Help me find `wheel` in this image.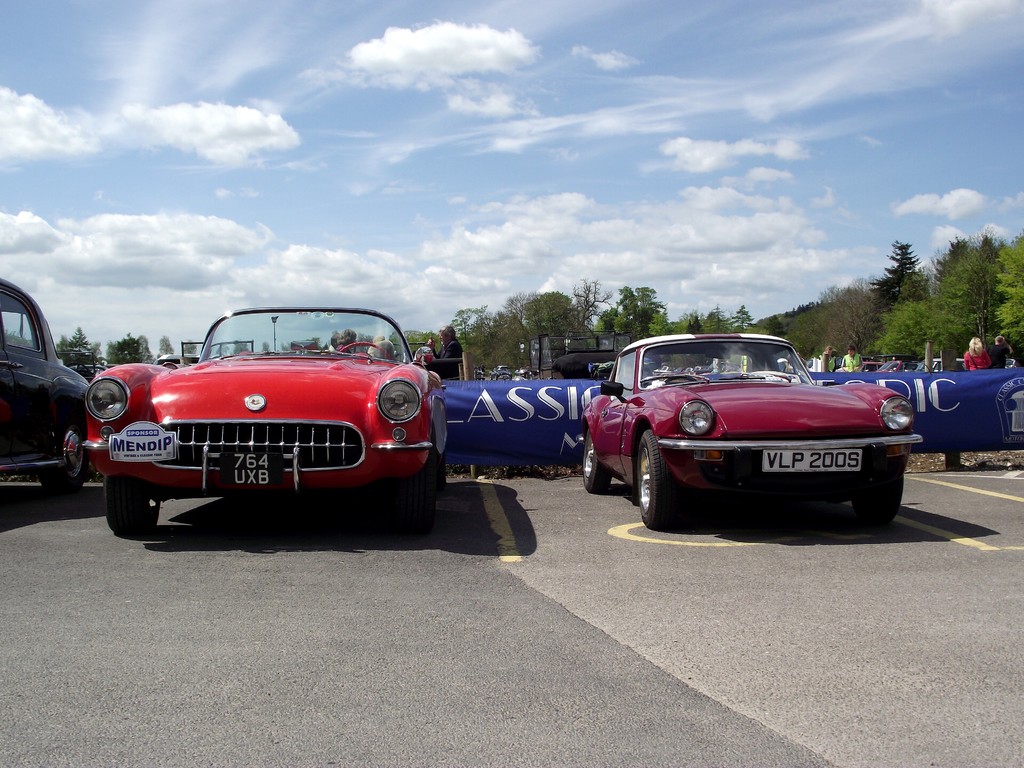
Found it: detection(399, 461, 442, 532).
